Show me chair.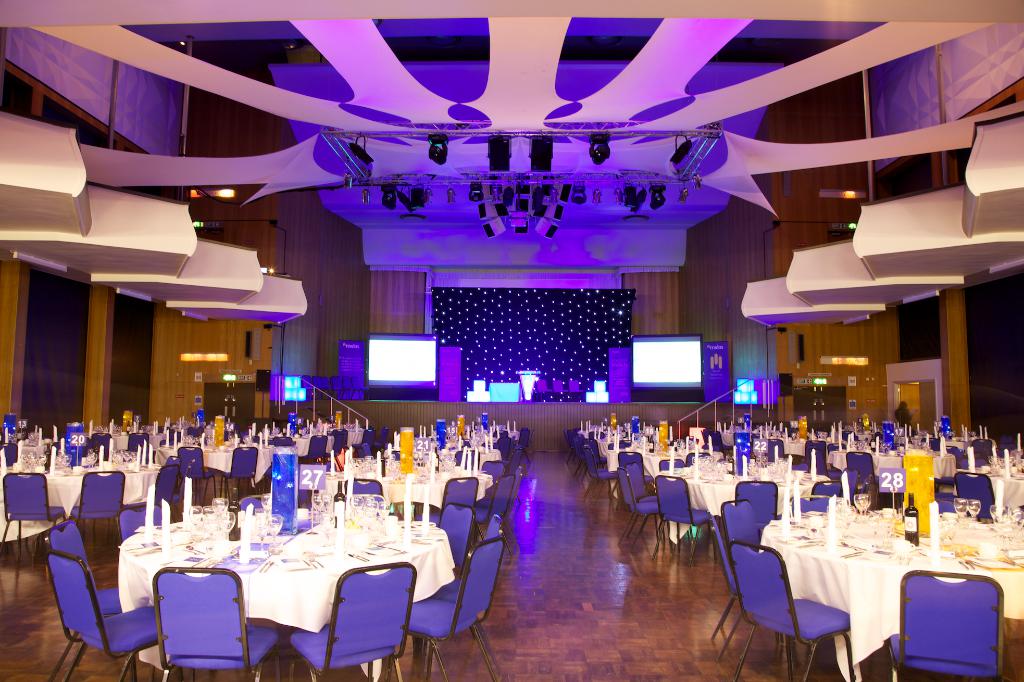
chair is here: (left=154, top=568, right=280, bottom=681).
